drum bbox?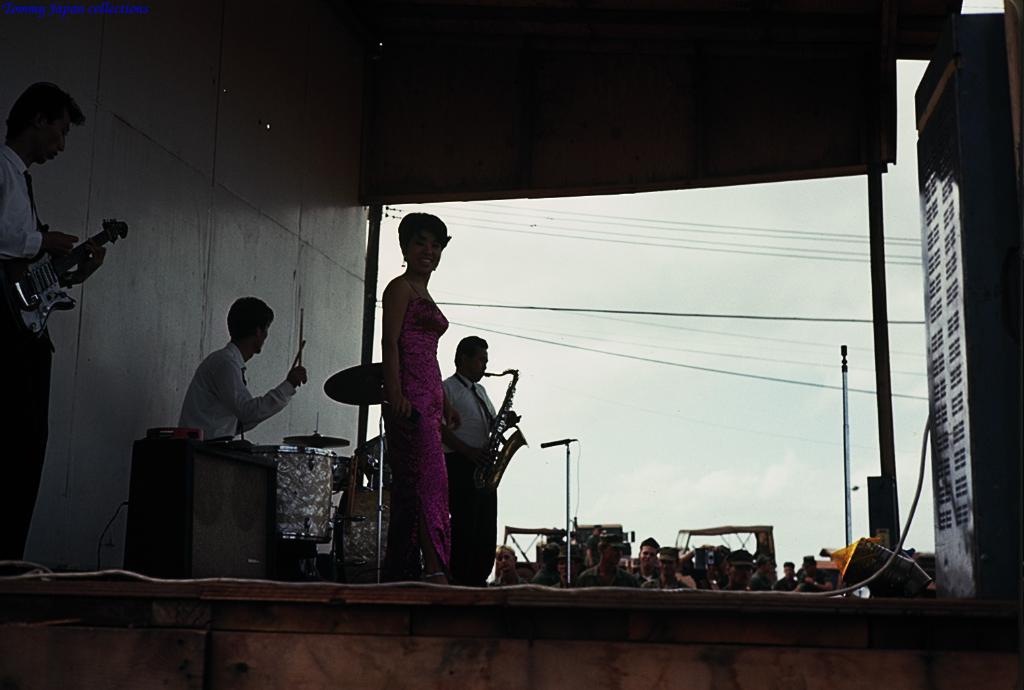
locate(261, 444, 337, 542)
